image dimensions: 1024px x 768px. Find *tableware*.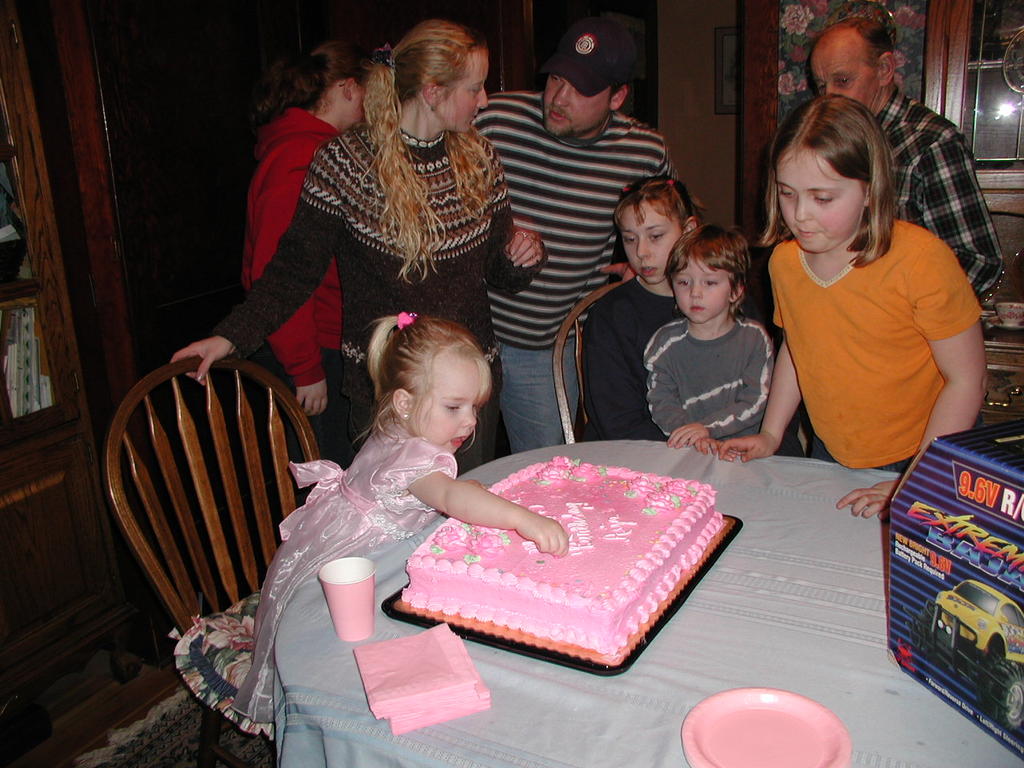
[315, 554, 378, 643].
